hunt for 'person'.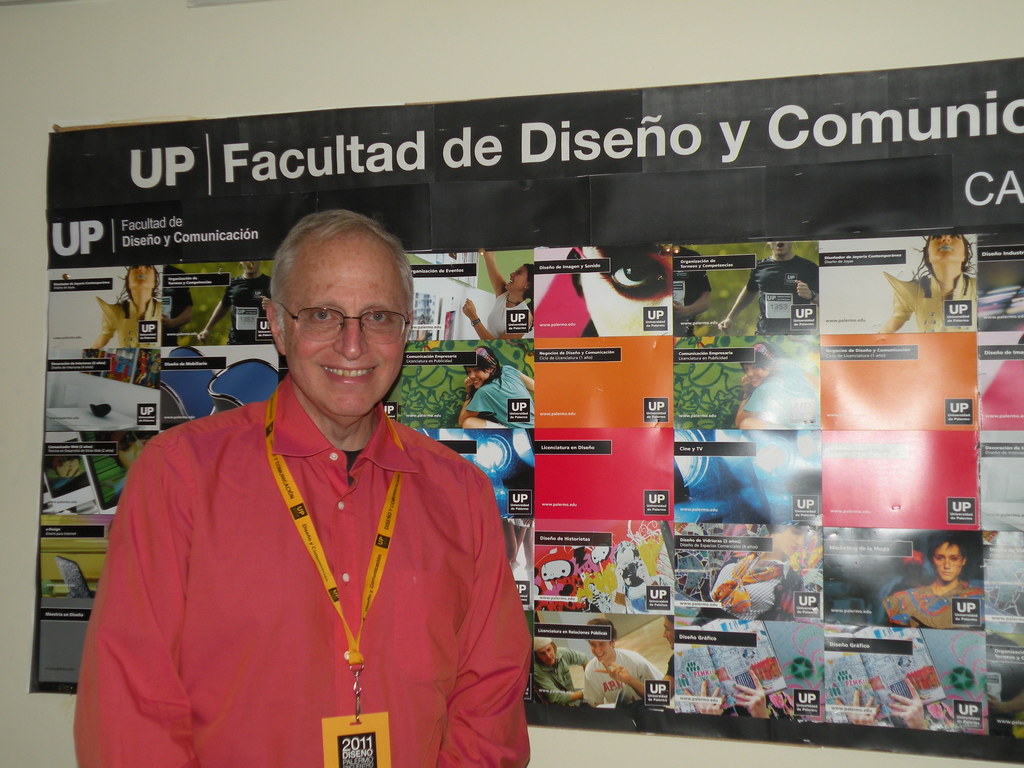
Hunted down at rect(196, 256, 275, 341).
